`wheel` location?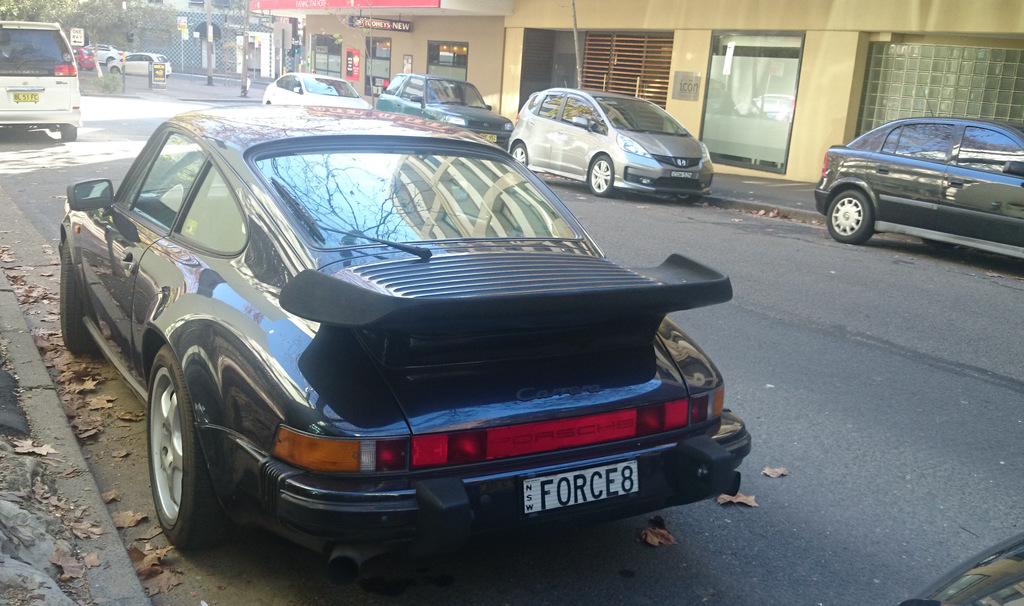
60,240,97,355
